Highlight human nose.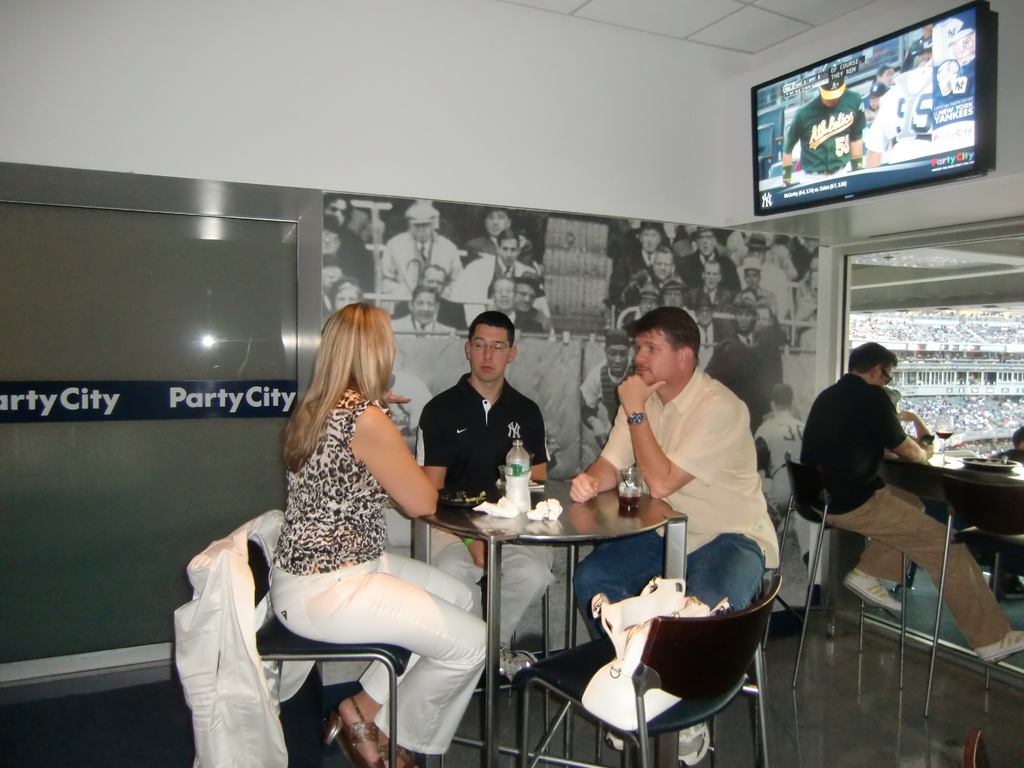
Highlighted region: 421/300/426/311.
